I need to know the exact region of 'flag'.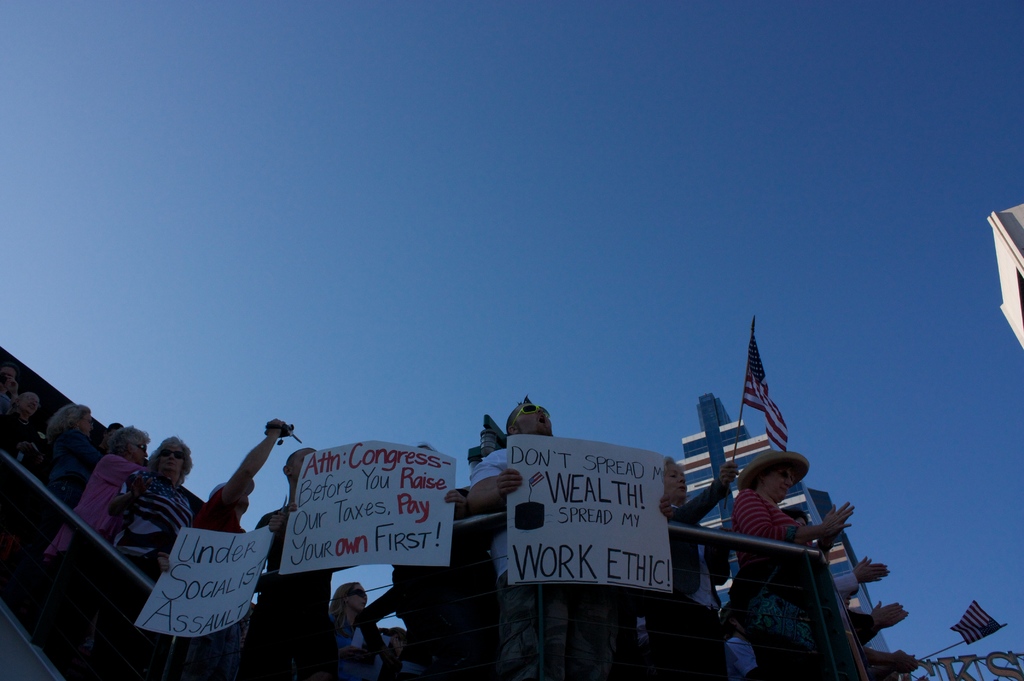
Region: [732,334,799,448].
